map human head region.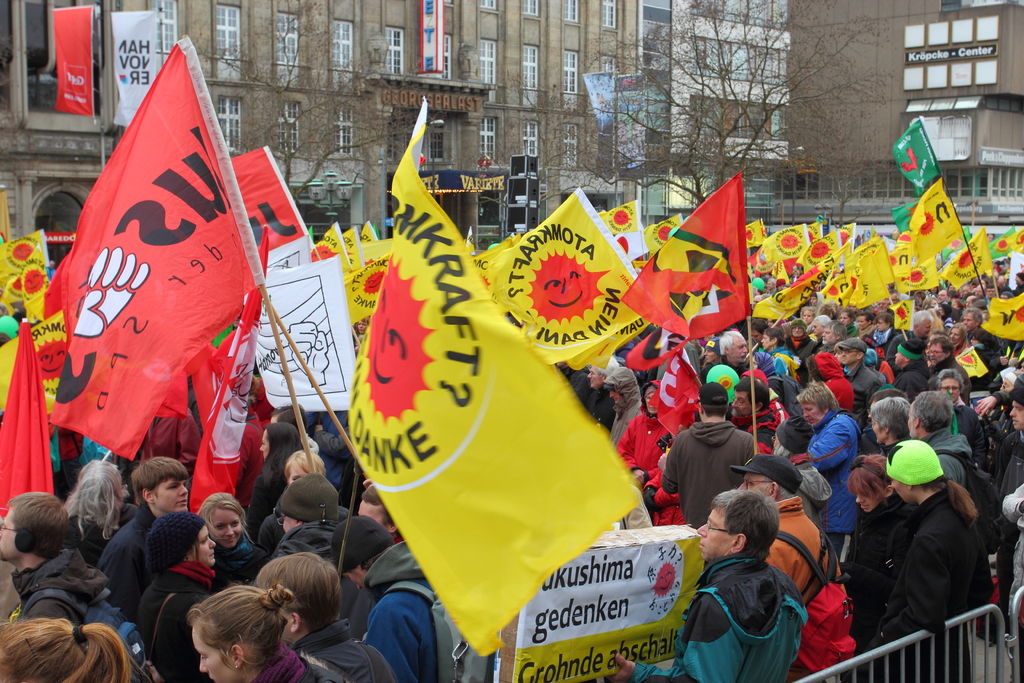
Mapped to <bbox>698, 487, 776, 568</bbox>.
